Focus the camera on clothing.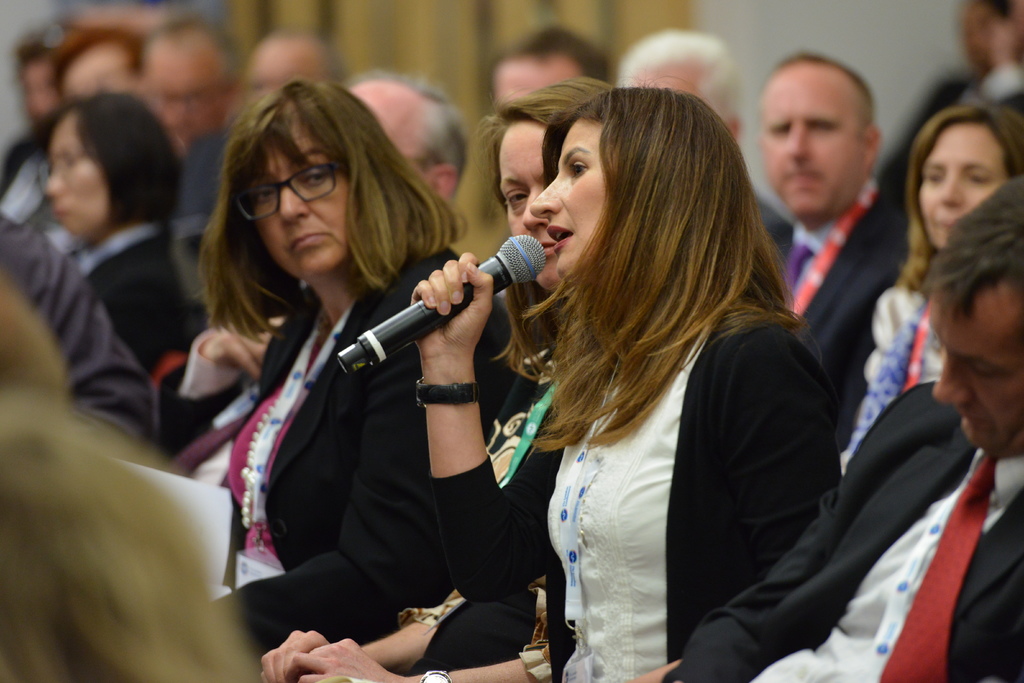
Focus region: pyautogui.locateOnScreen(0, 223, 147, 439).
